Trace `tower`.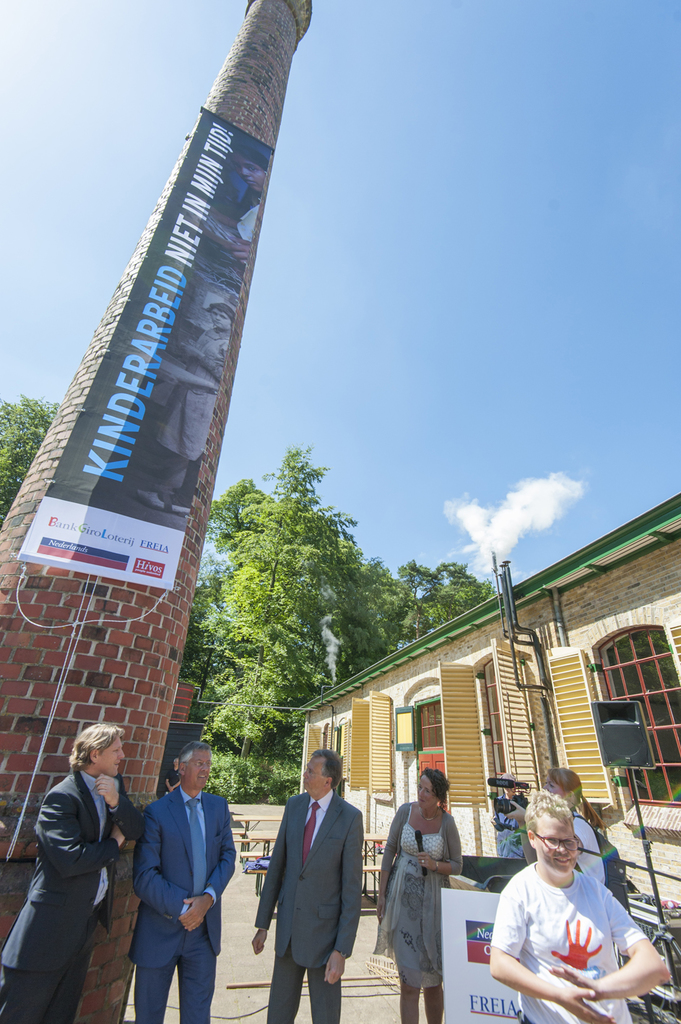
Traced to detection(0, 13, 345, 799).
